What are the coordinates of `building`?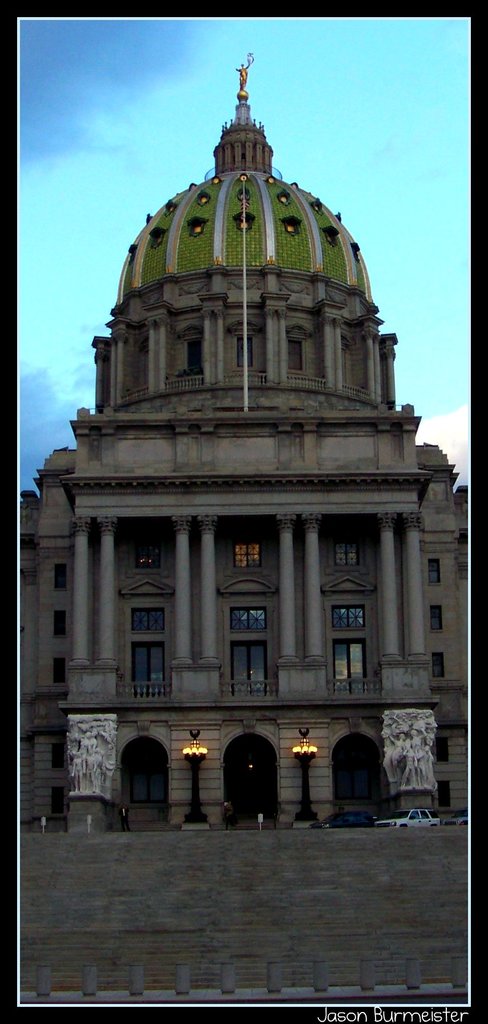
pyautogui.locateOnScreen(19, 59, 473, 832).
